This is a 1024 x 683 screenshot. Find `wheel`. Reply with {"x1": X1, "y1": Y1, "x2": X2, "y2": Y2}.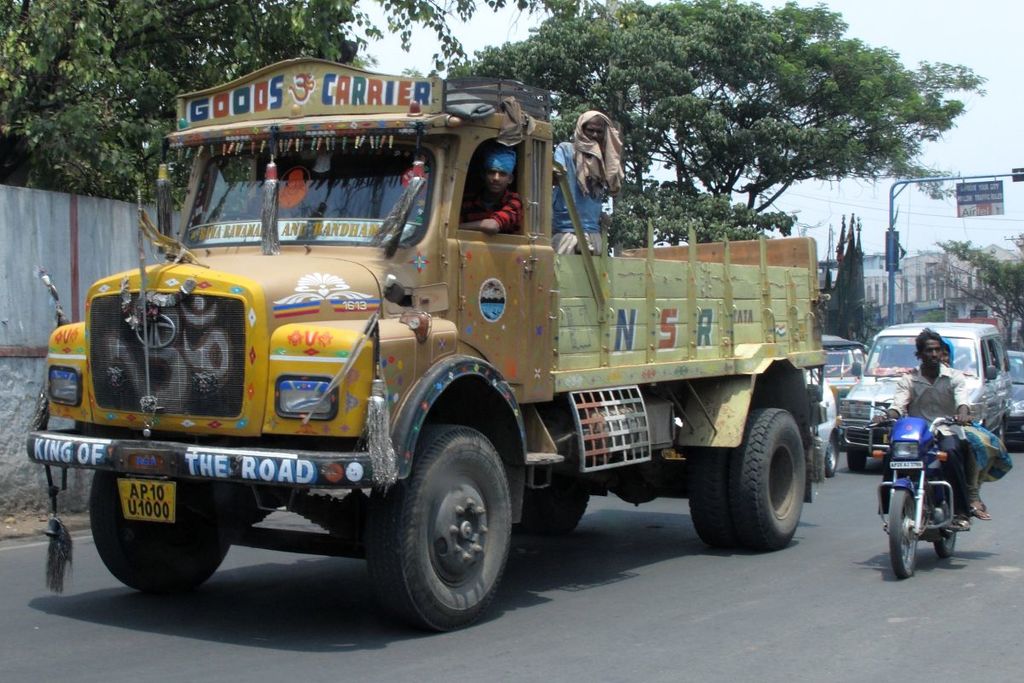
{"x1": 373, "y1": 432, "x2": 522, "y2": 624}.
